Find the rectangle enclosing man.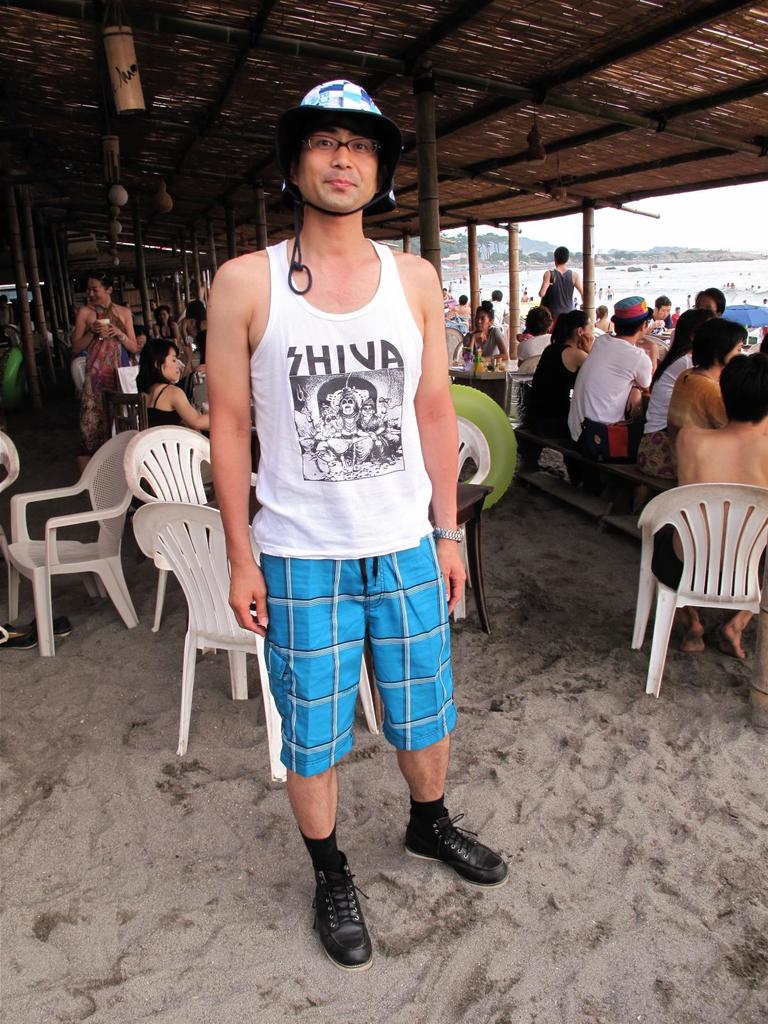
198:67:516:992.
